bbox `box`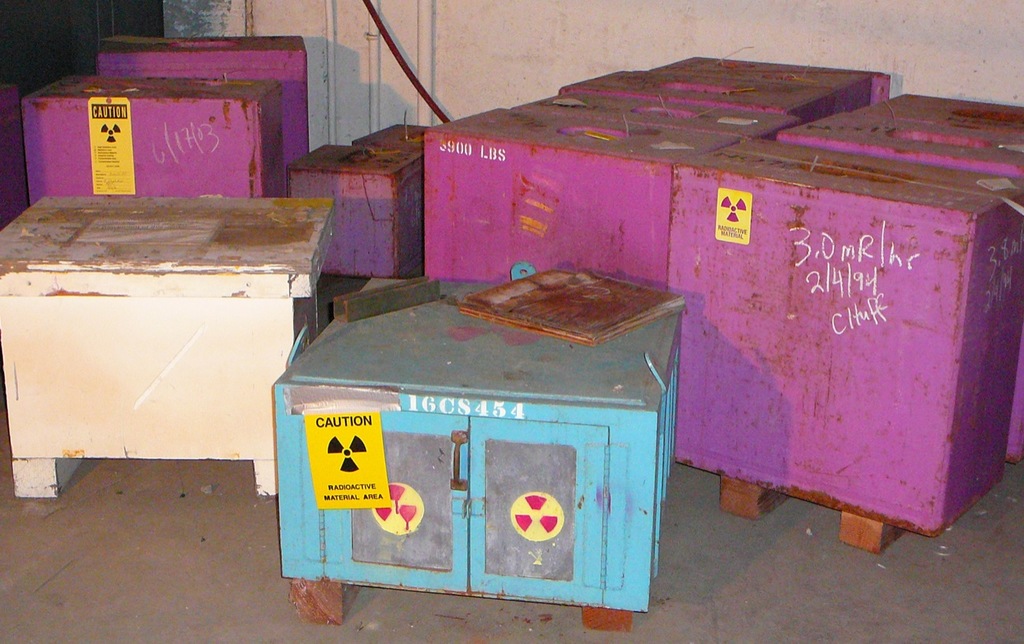
98,38,311,167
